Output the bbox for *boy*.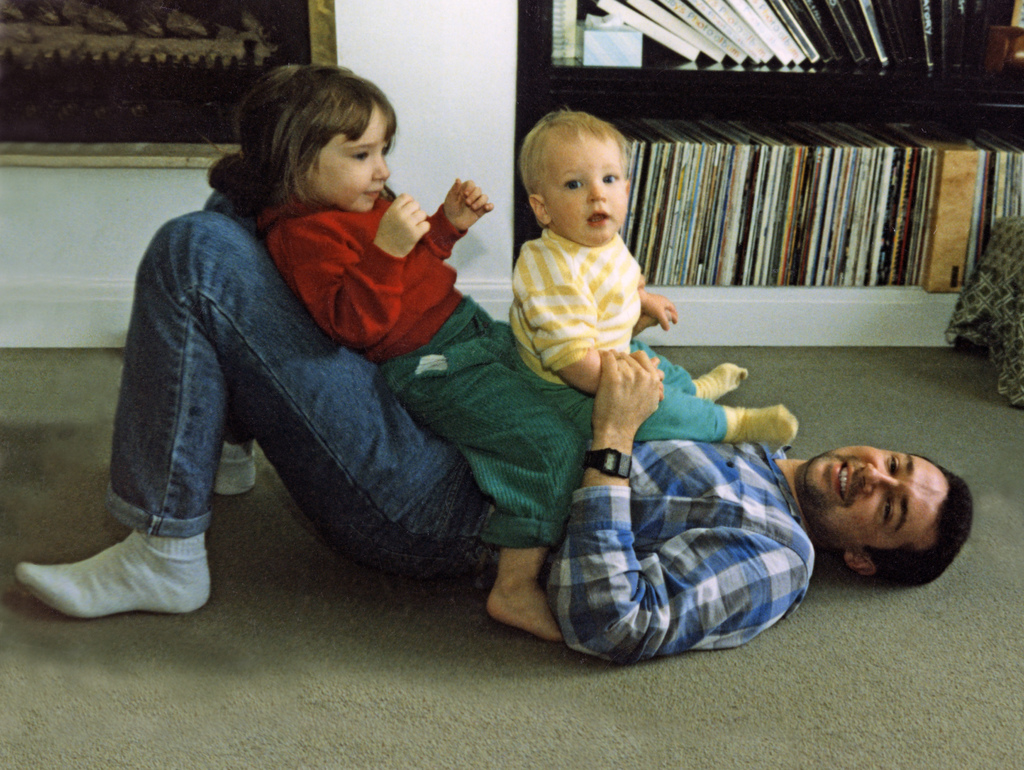
bbox=(516, 109, 798, 453).
